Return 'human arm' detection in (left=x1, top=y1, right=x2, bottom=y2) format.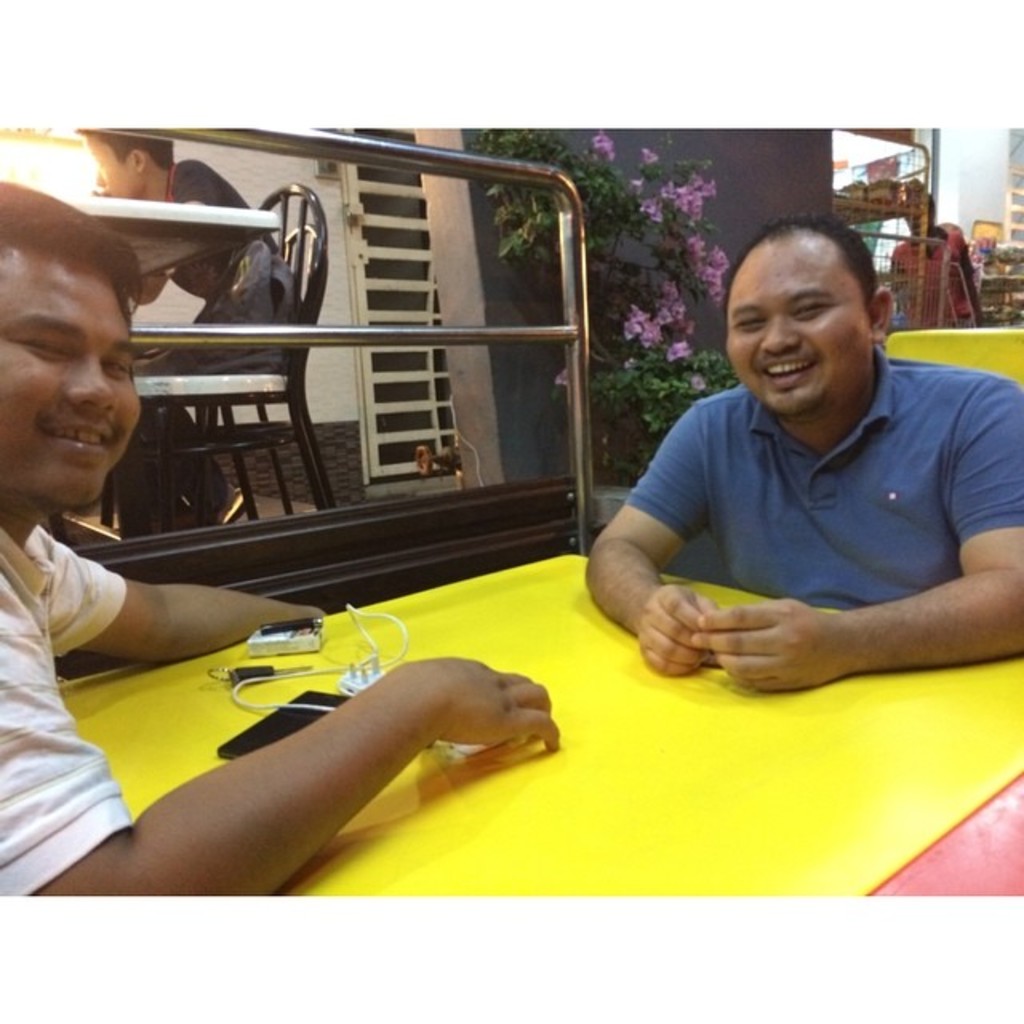
(left=666, top=422, right=1022, bottom=699).
